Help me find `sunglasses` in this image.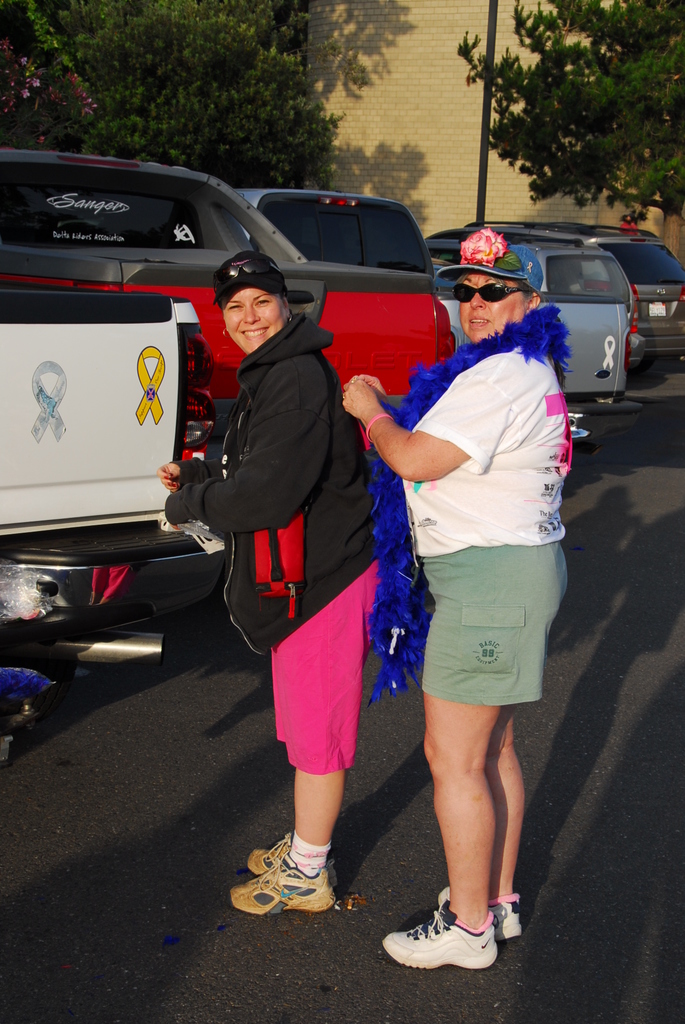
Found it: region(450, 280, 523, 300).
